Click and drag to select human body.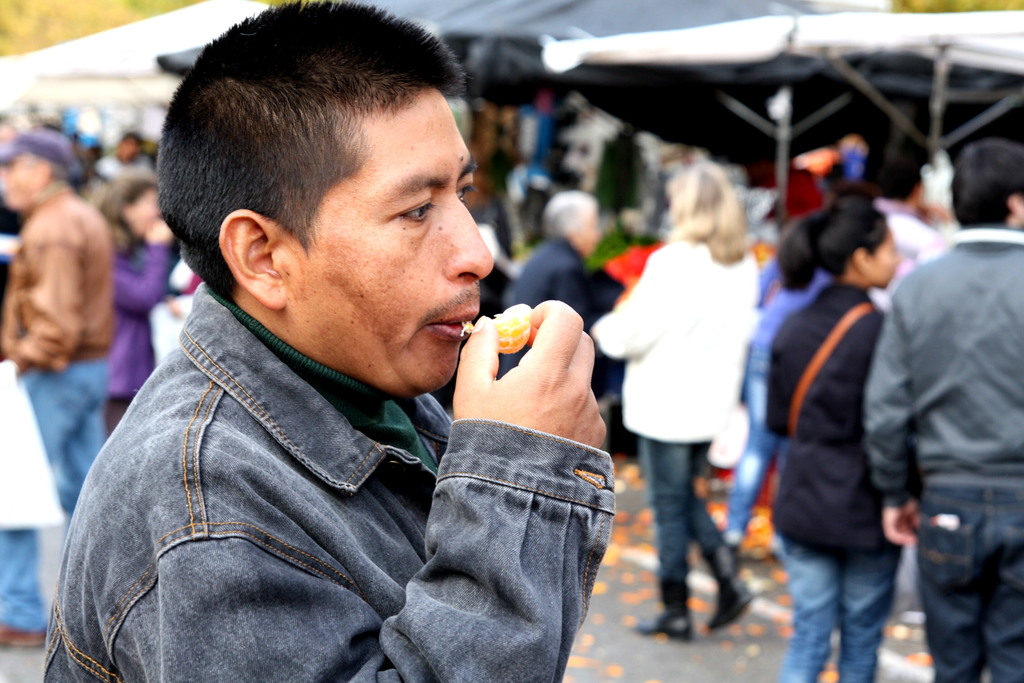
Selection: detection(588, 231, 761, 646).
